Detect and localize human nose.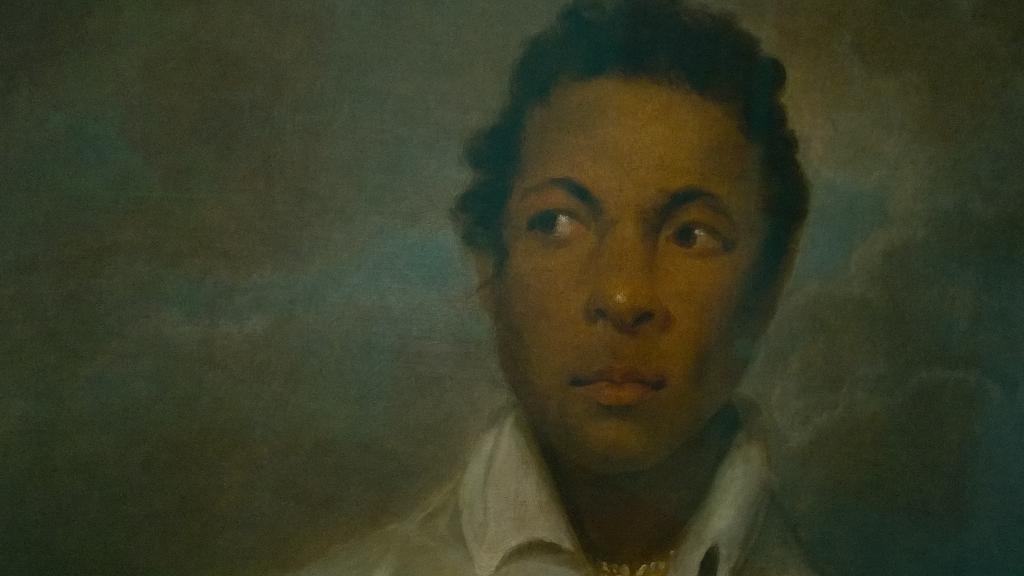
Localized at [578,222,674,330].
